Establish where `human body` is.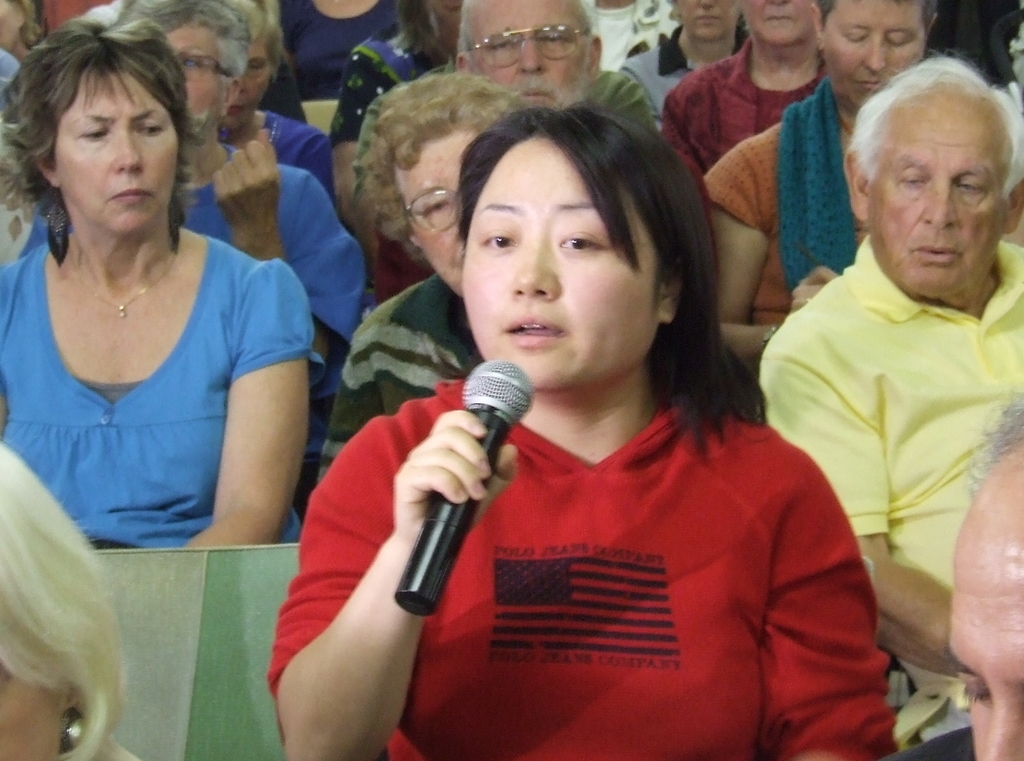
Established at Rect(273, 363, 890, 760).
